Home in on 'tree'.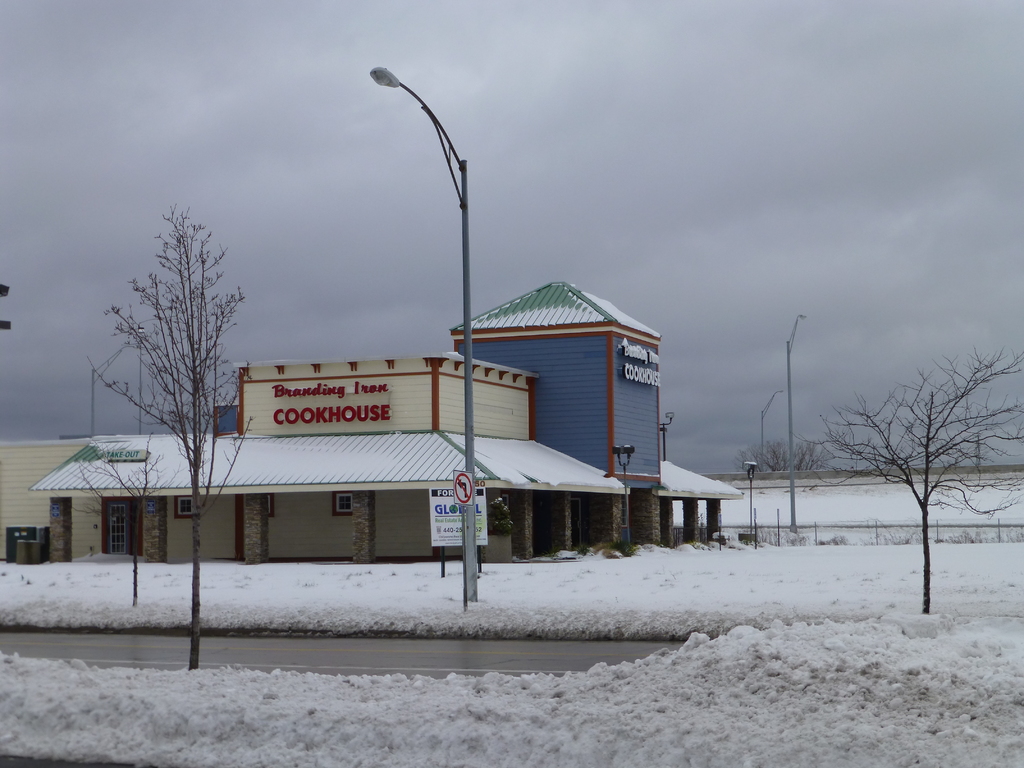
Homed in at x1=732 y1=433 x2=838 y2=471.
